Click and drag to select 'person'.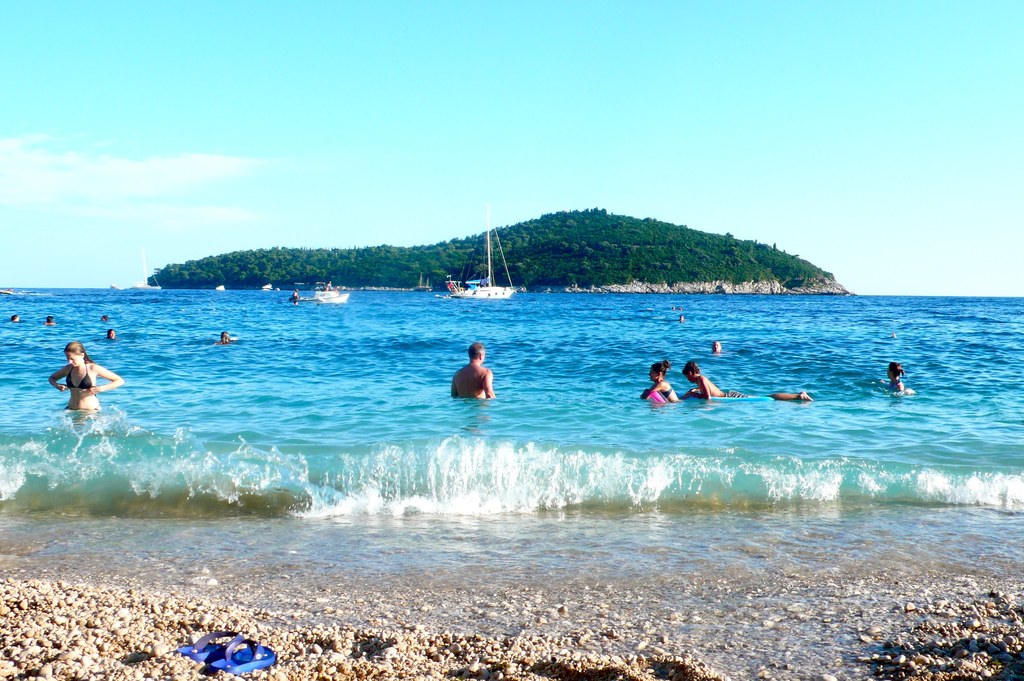
Selection: Rect(680, 357, 815, 403).
